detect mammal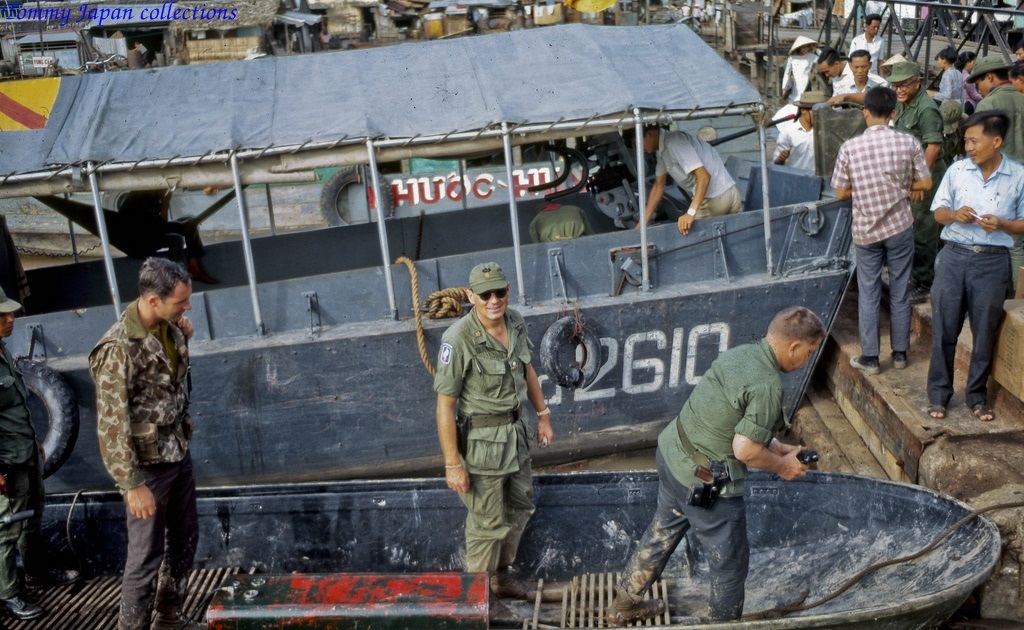
l=0, t=283, r=90, b=622
